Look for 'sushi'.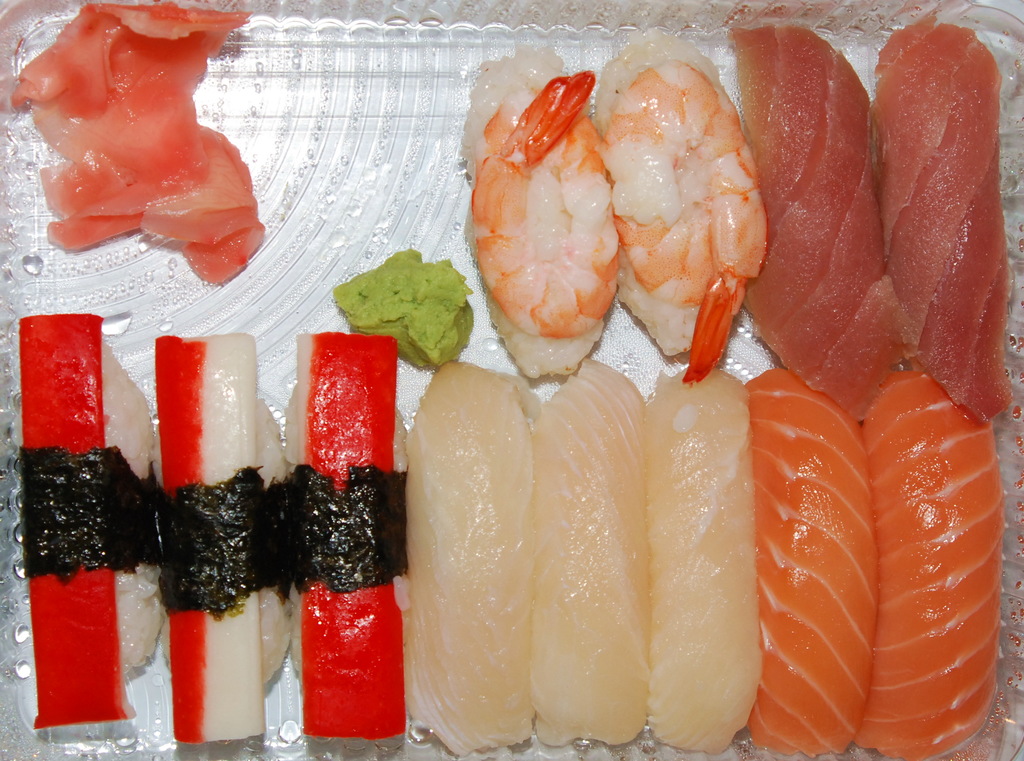
Found: box=[147, 329, 299, 748].
